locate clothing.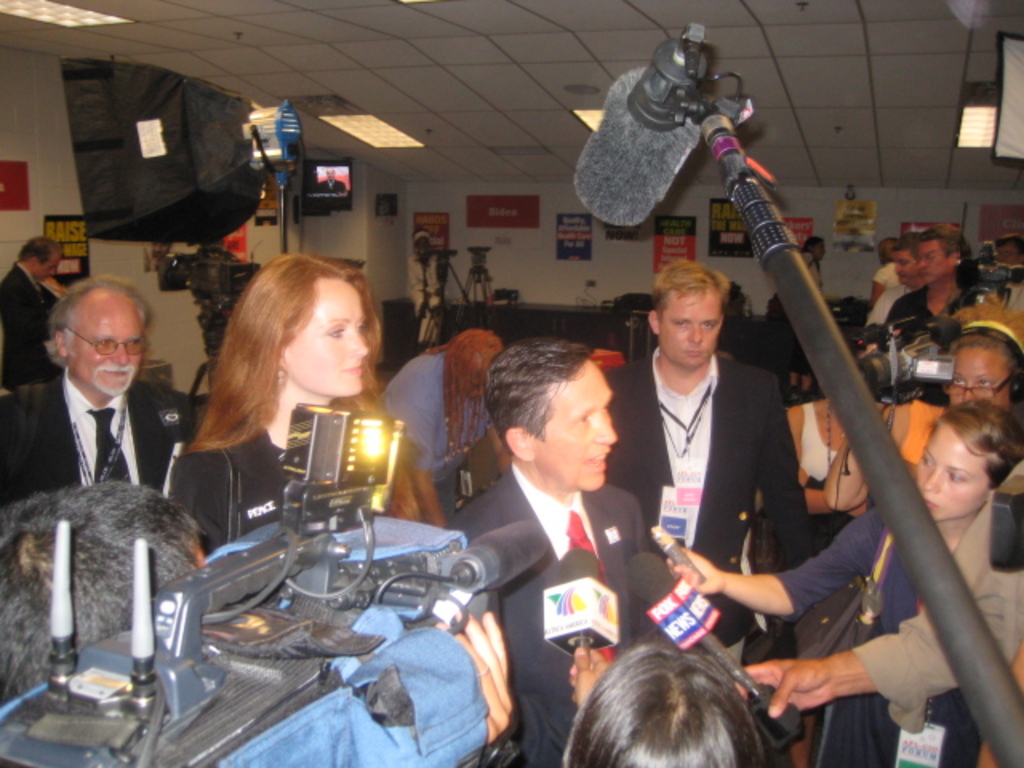
Bounding box: {"left": 878, "top": 253, "right": 899, "bottom": 280}.
